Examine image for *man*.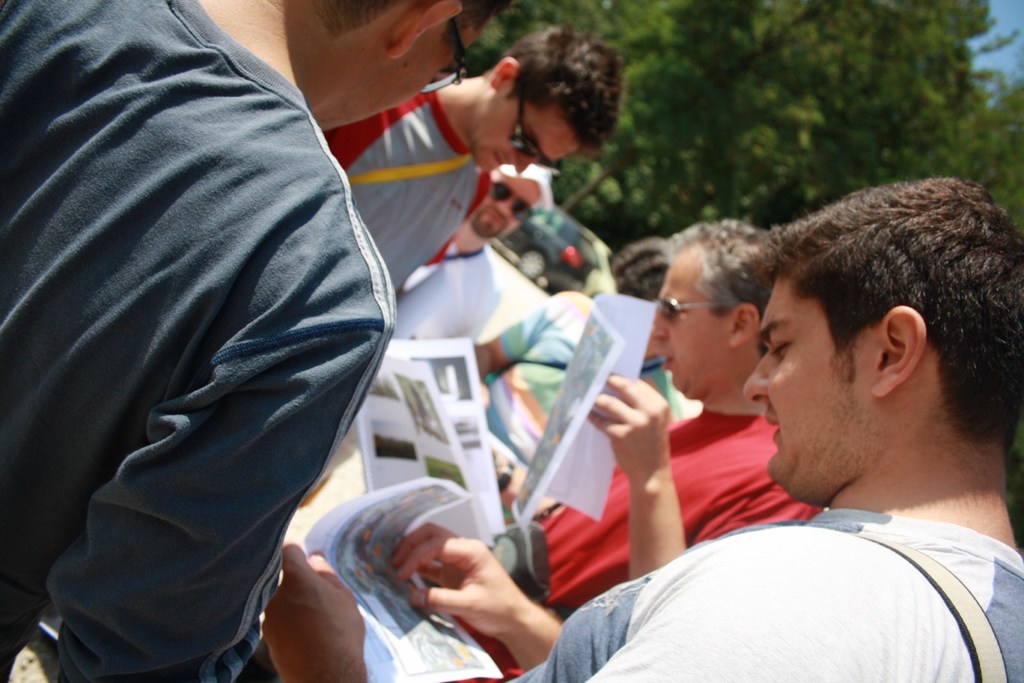
Examination result: <bbox>456, 217, 828, 682</bbox>.
